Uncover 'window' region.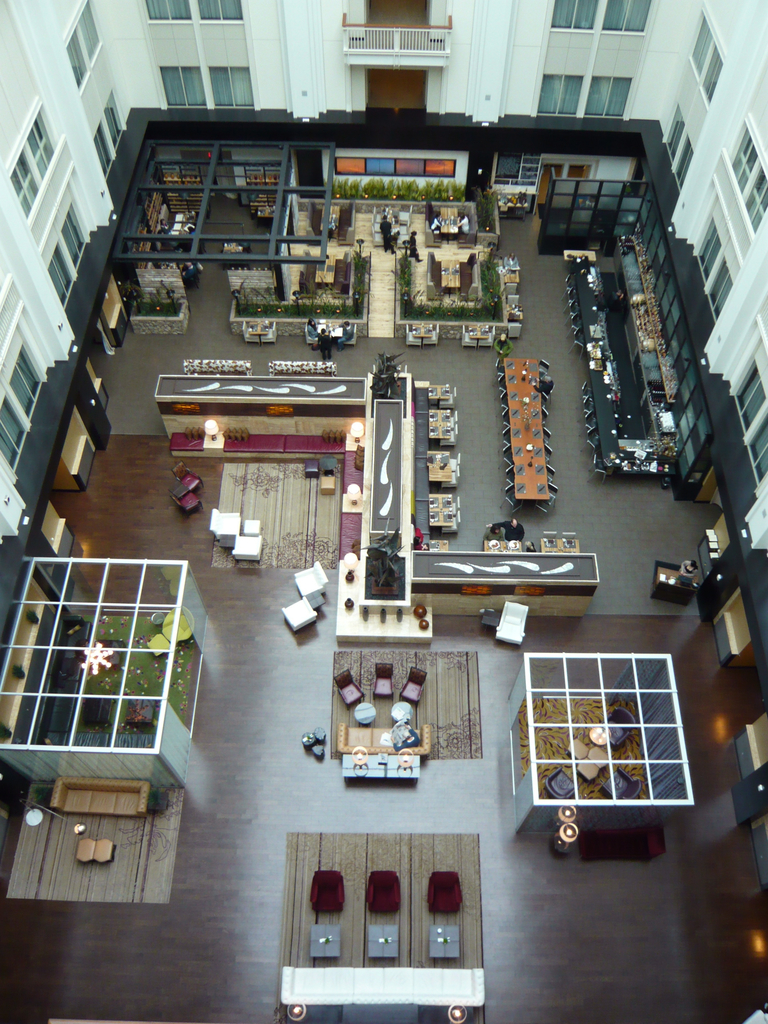
Uncovered: 145 0 188 21.
